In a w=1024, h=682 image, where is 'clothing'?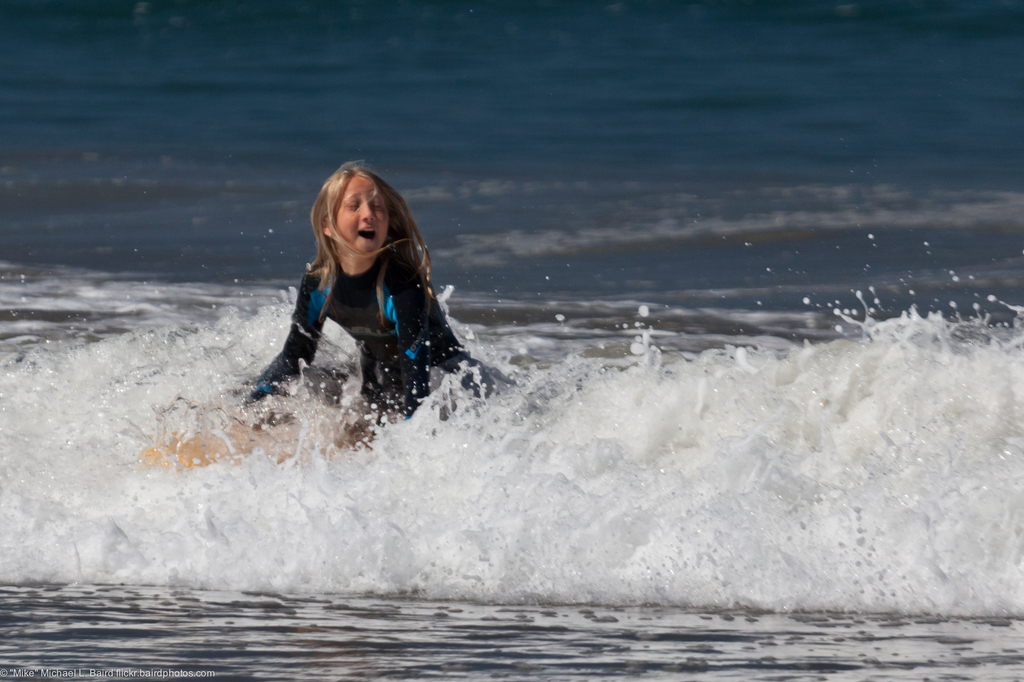
bbox(243, 241, 470, 422).
